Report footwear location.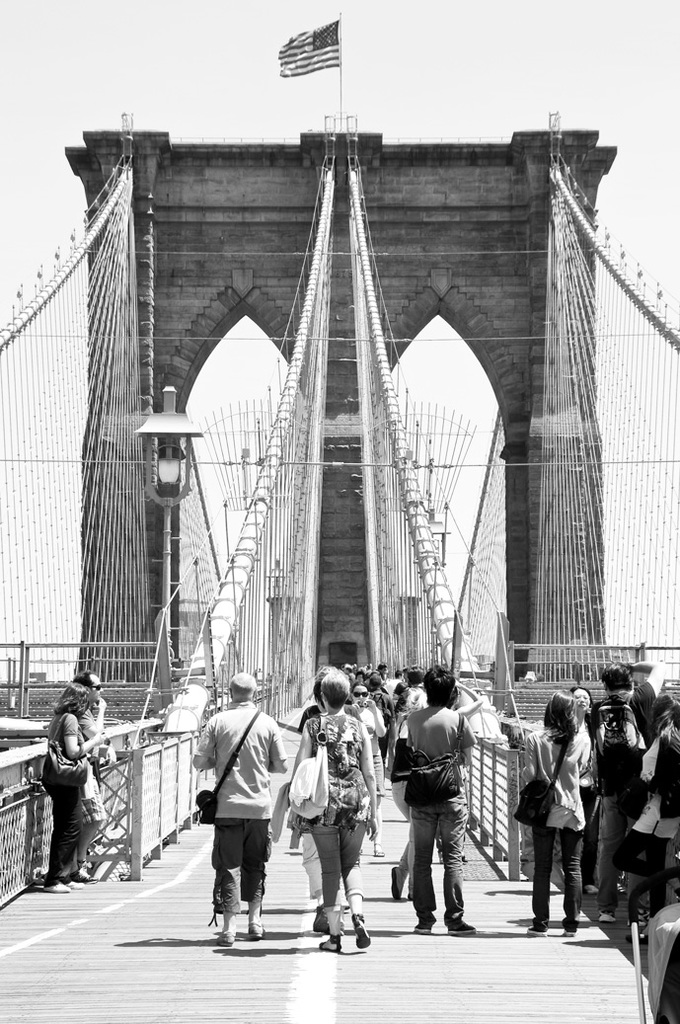
Report: BBox(215, 928, 237, 946).
